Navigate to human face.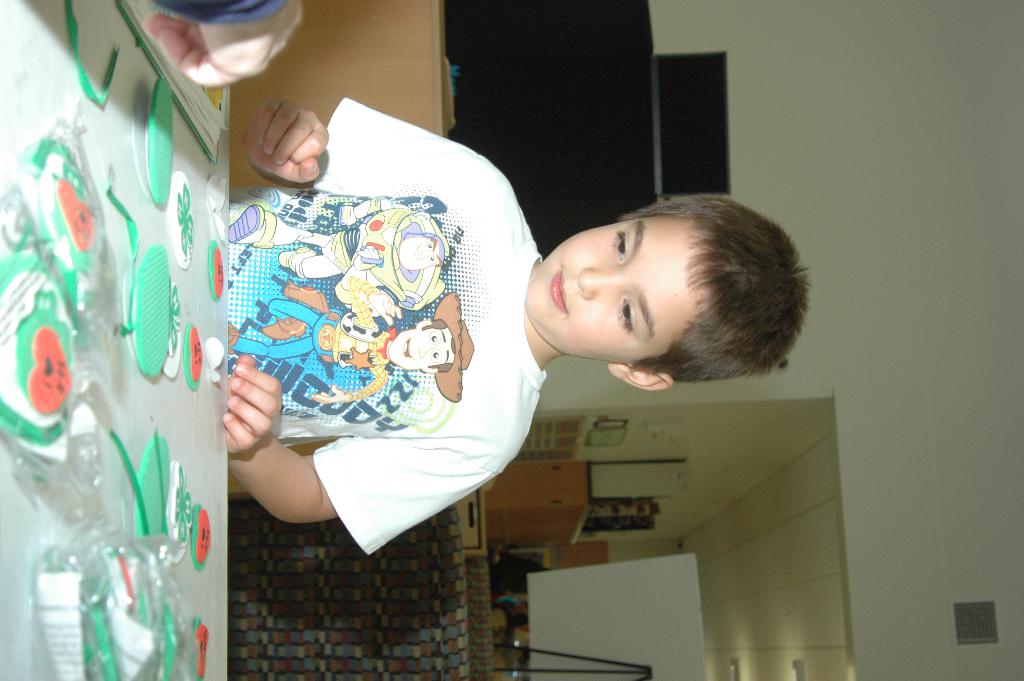
Navigation target: BBox(528, 214, 703, 364).
